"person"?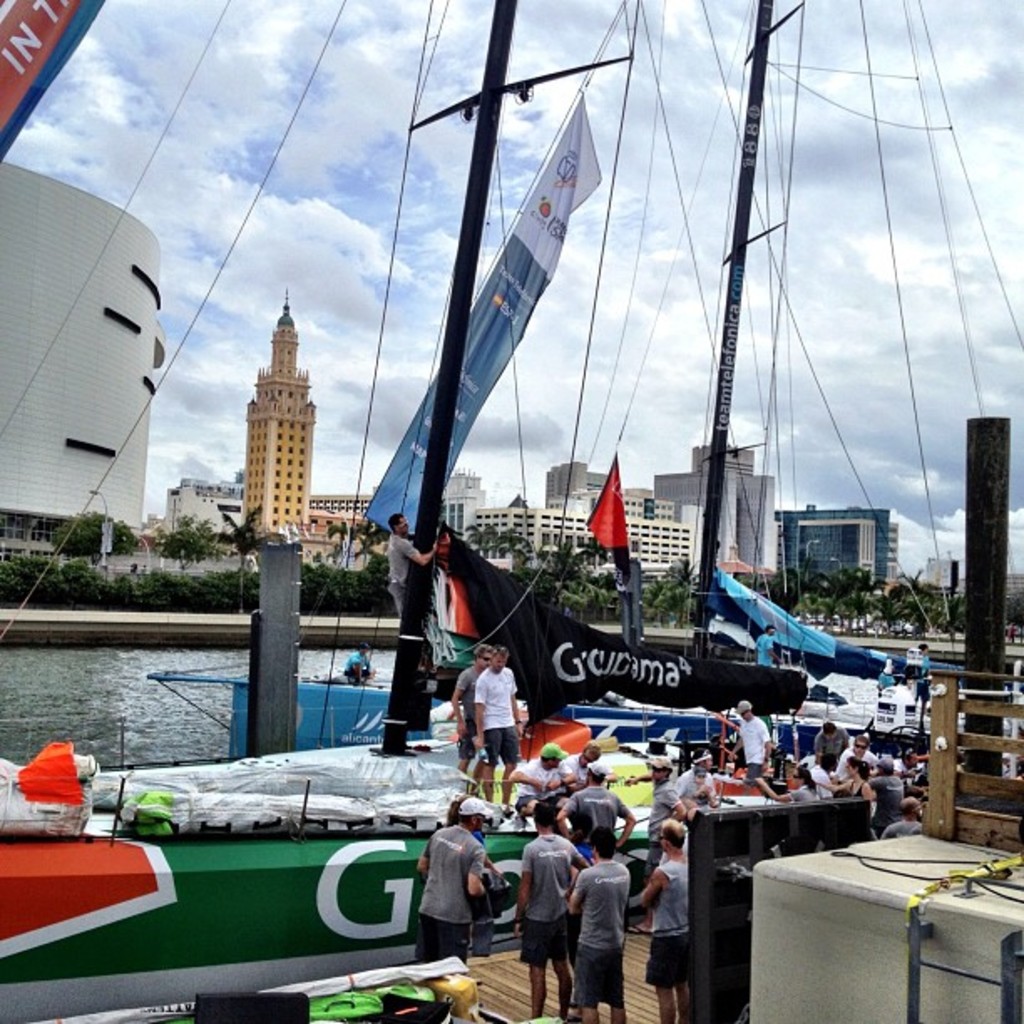
751:766:818:800
